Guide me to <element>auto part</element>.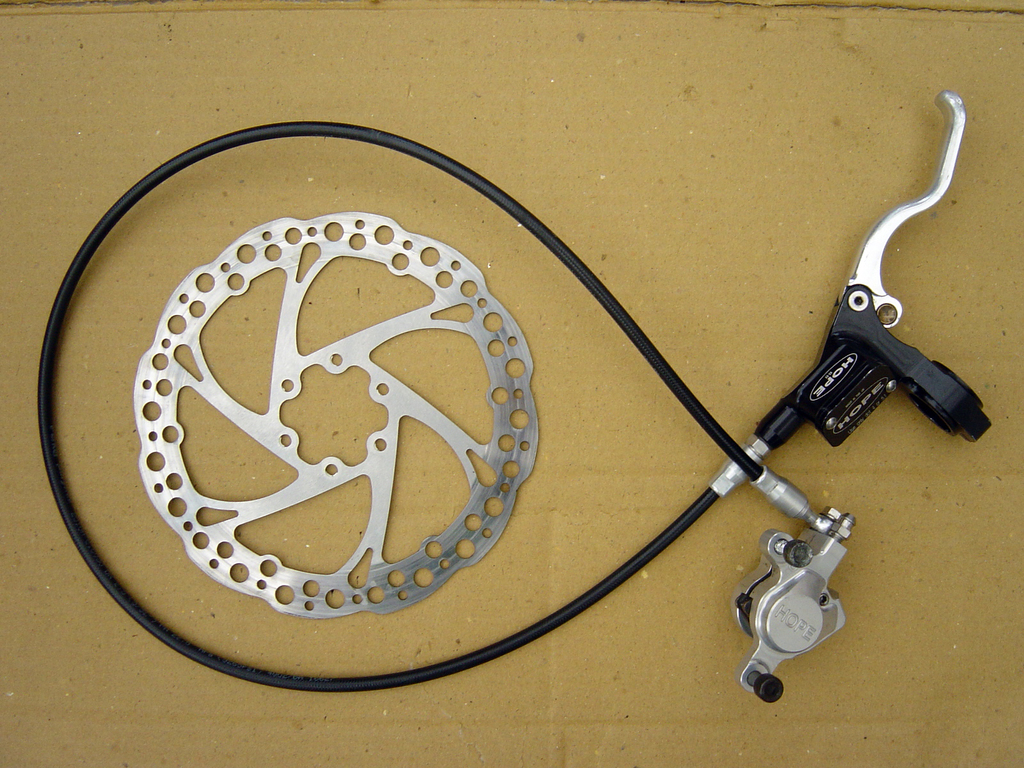
Guidance: [left=33, top=88, right=1000, bottom=686].
